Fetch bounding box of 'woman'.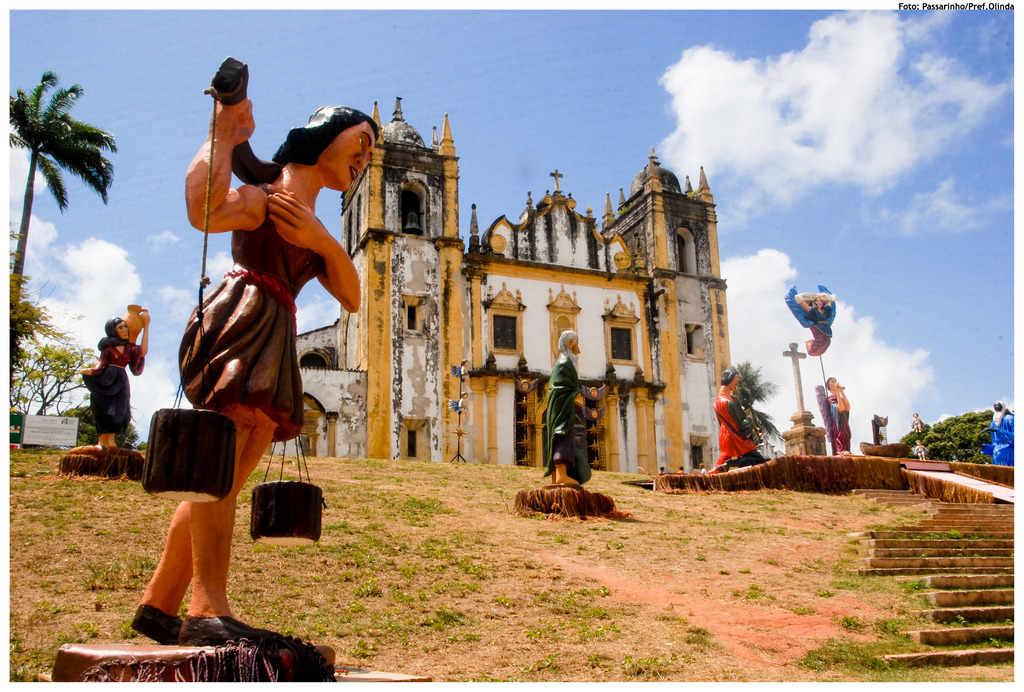
Bbox: left=826, top=376, right=851, bottom=456.
